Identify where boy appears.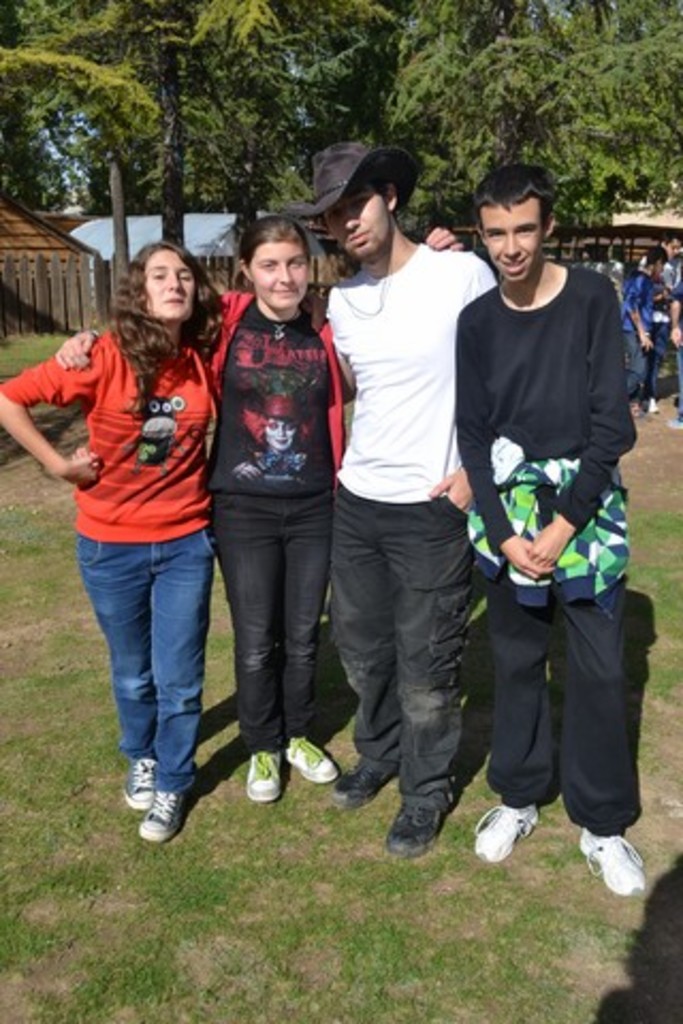
Appears at x1=621 y1=237 x2=670 y2=403.
